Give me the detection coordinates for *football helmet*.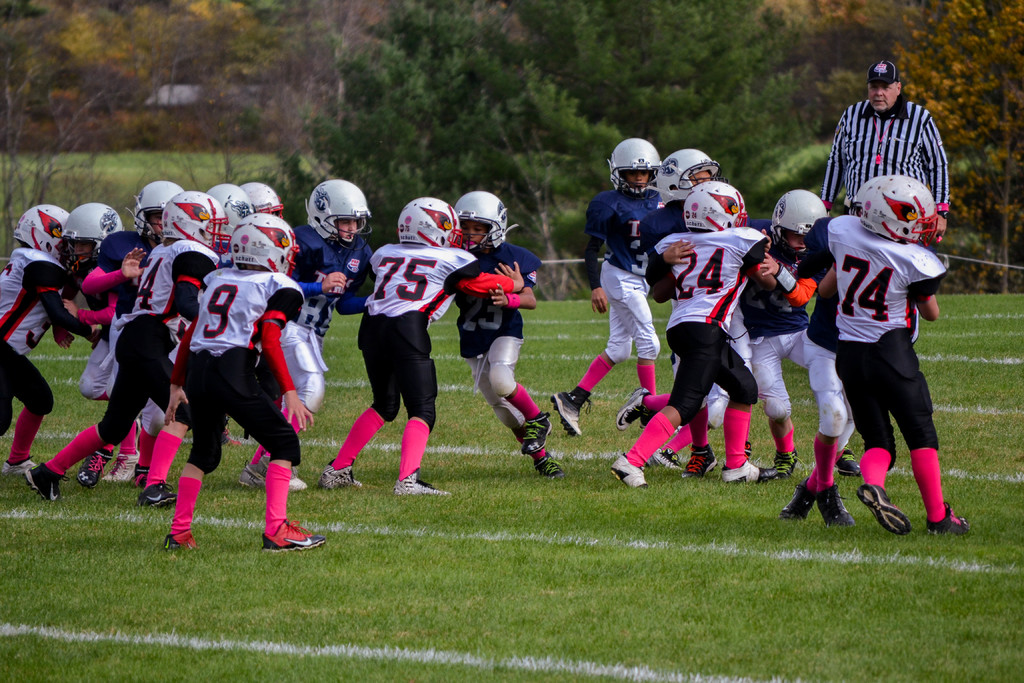
(left=58, top=202, right=125, bottom=273).
